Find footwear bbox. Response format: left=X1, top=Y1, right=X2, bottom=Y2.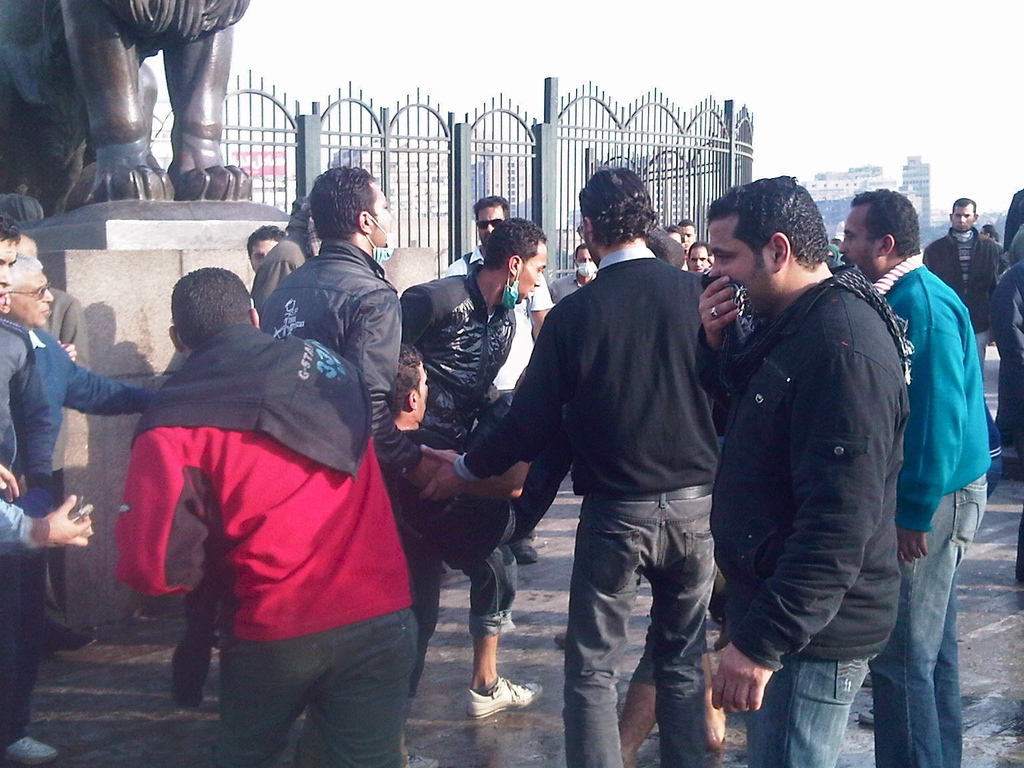
left=169, top=641, right=203, bottom=706.
